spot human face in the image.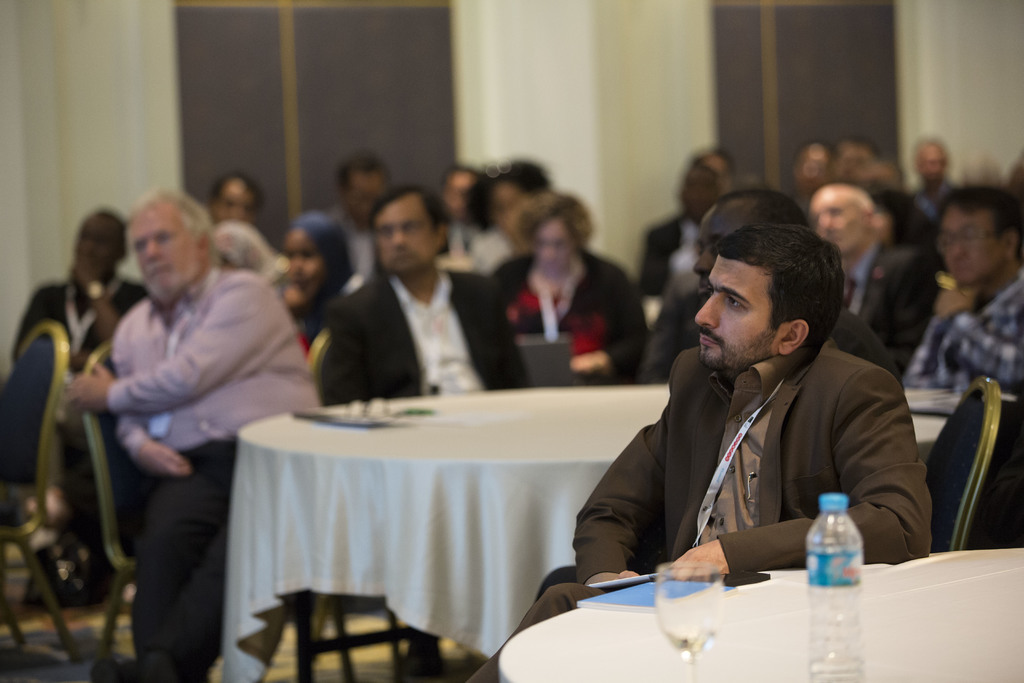
human face found at 694:195:753:299.
